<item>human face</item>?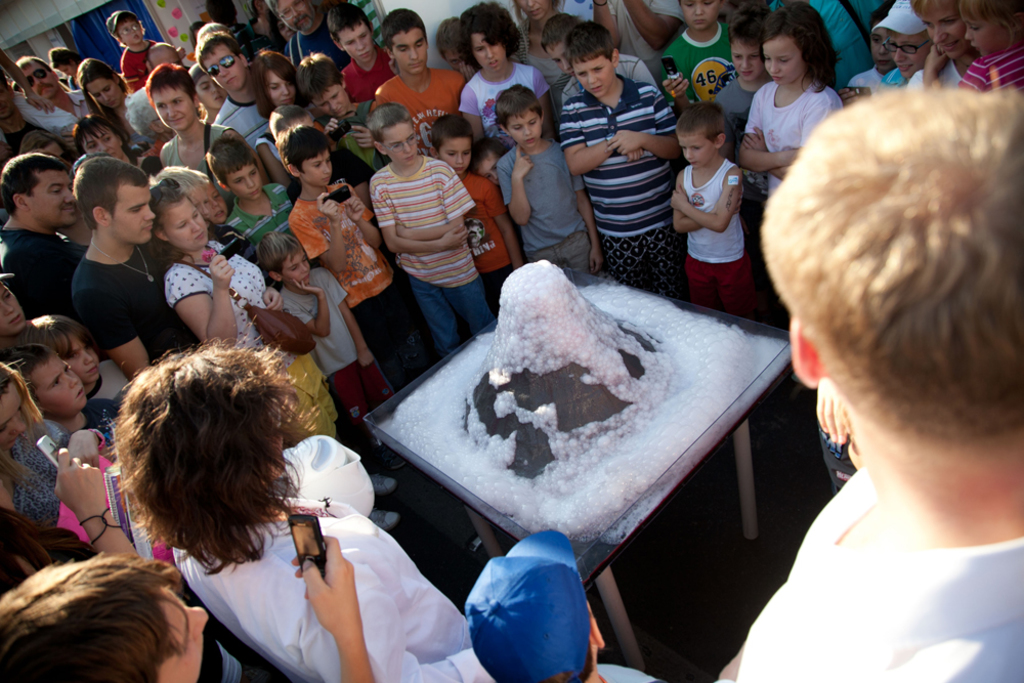
bbox(542, 40, 578, 80)
